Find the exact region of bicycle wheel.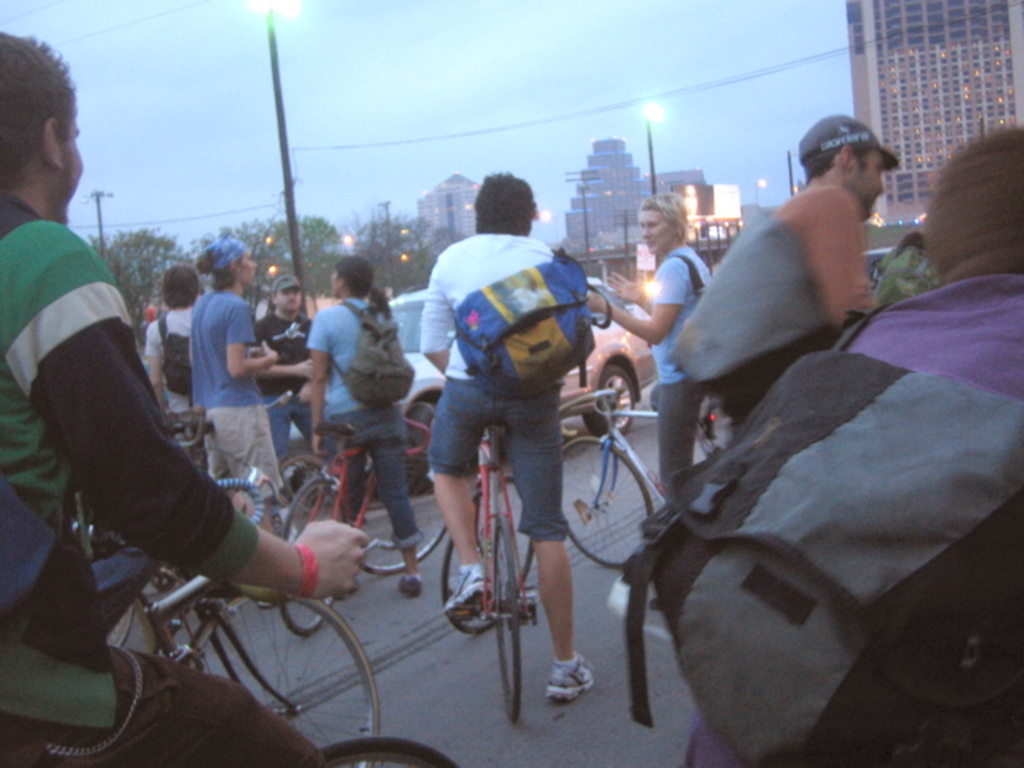
Exact region: <bbox>275, 478, 341, 633</bbox>.
